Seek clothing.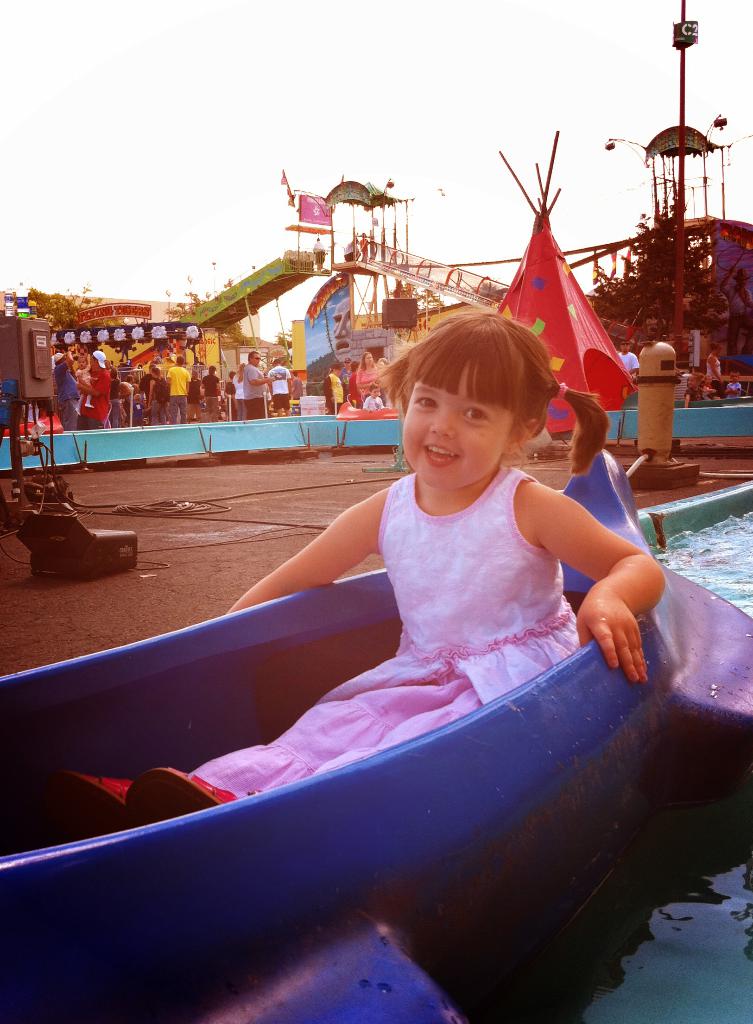
x1=99, y1=438, x2=631, y2=800.
